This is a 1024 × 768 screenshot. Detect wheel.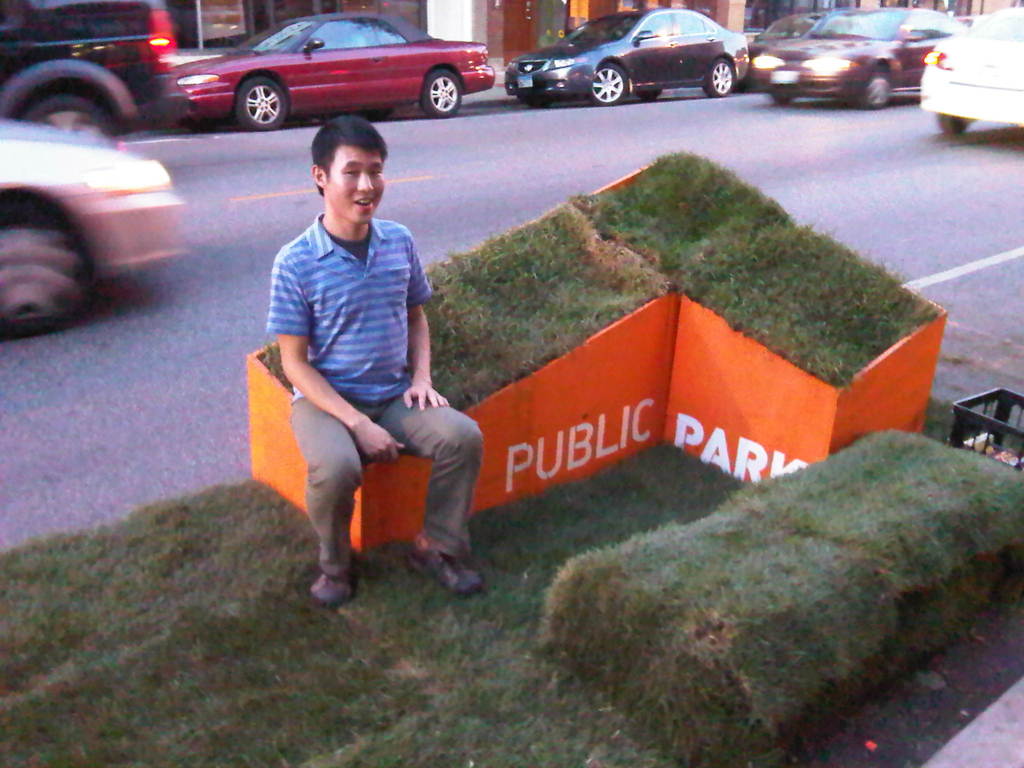
[left=938, top=113, right=969, bottom=132].
